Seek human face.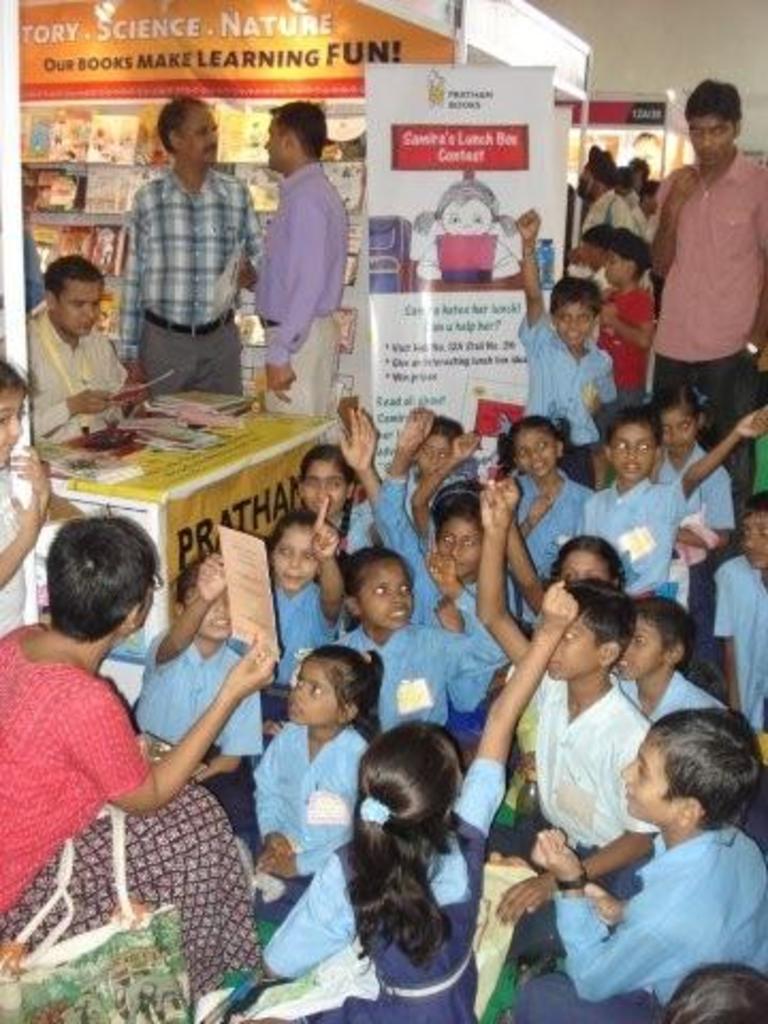
x1=550 y1=621 x2=593 y2=678.
